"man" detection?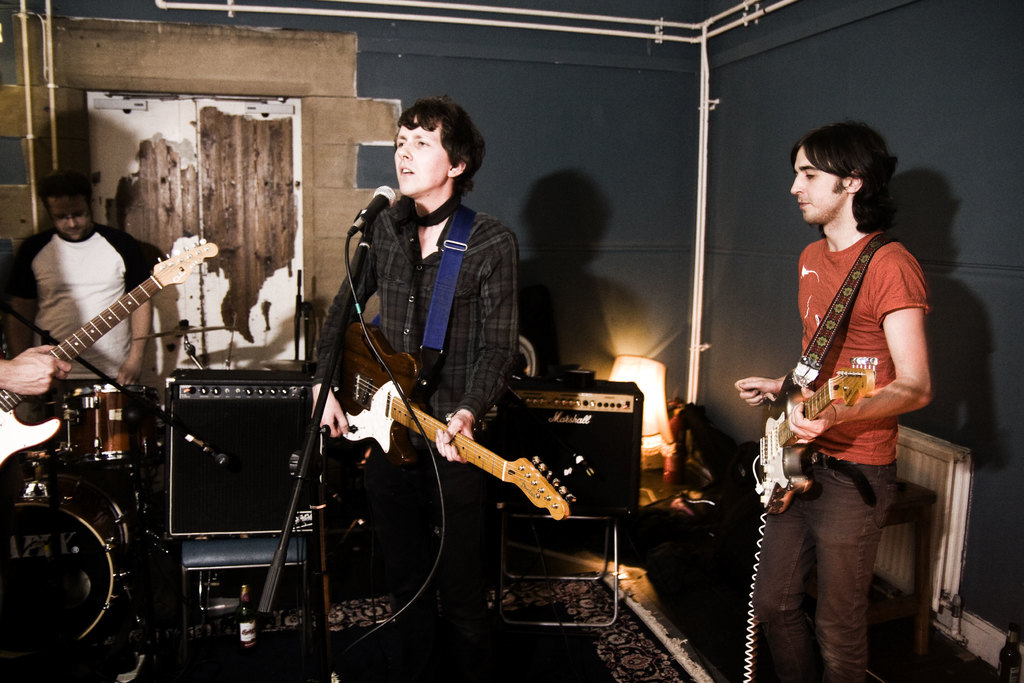
l=740, t=122, r=938, b=682
